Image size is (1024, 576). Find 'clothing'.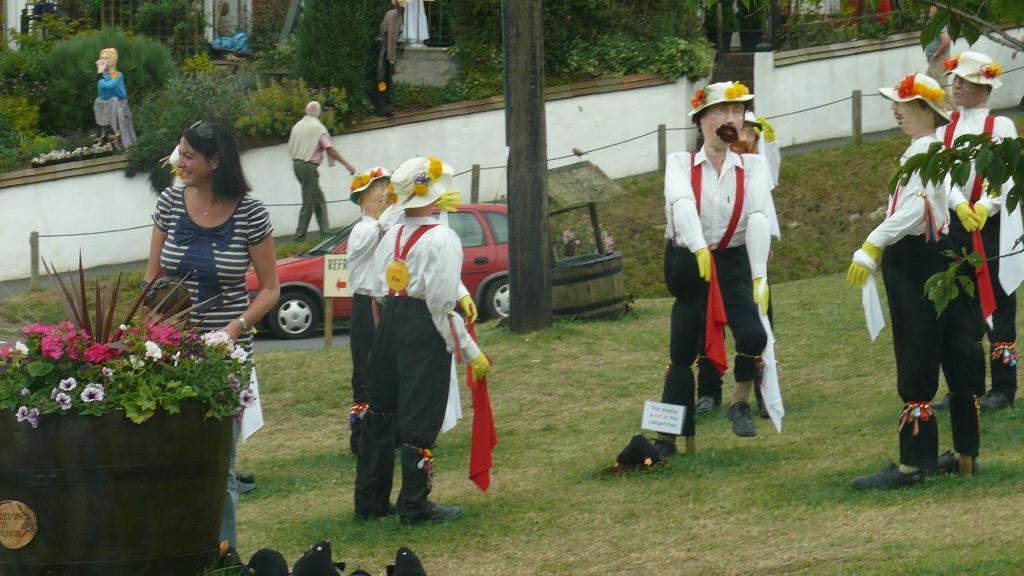
box=[83, 70, 134, 150].
